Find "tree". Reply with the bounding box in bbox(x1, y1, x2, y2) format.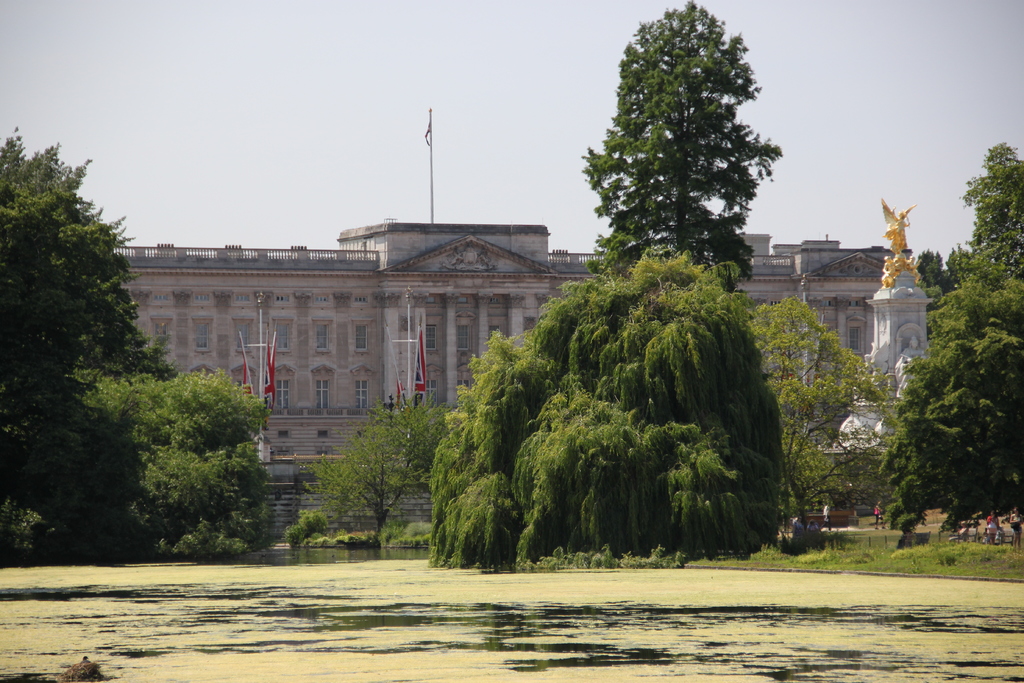
bbox(425, 242, 786, 566).
